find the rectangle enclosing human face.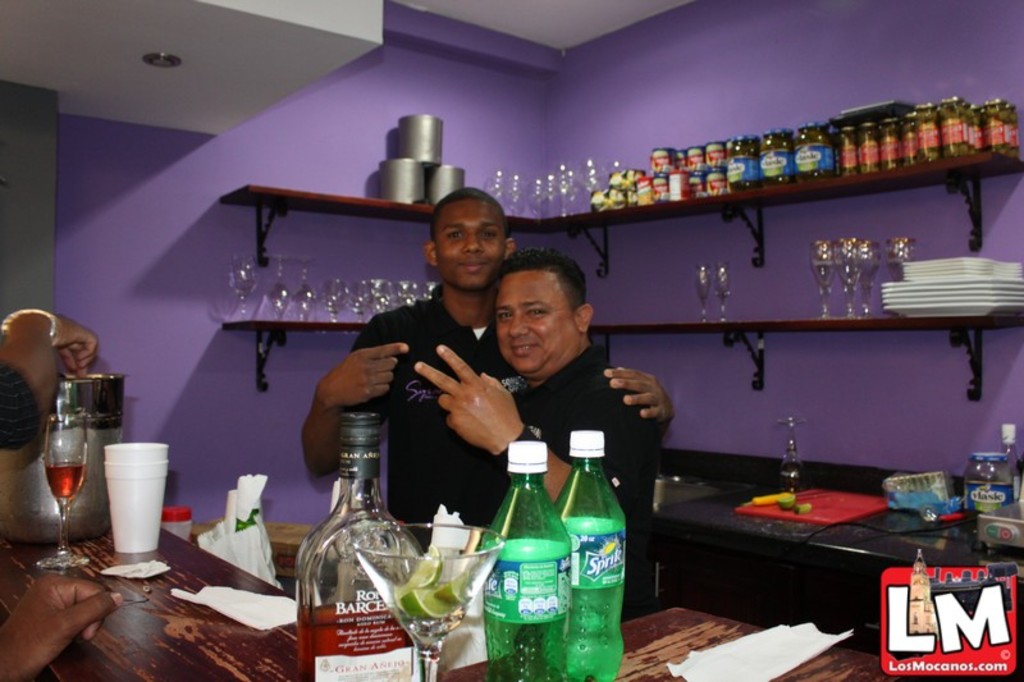
x1=498 y1=266 x2=575 y2=372.
